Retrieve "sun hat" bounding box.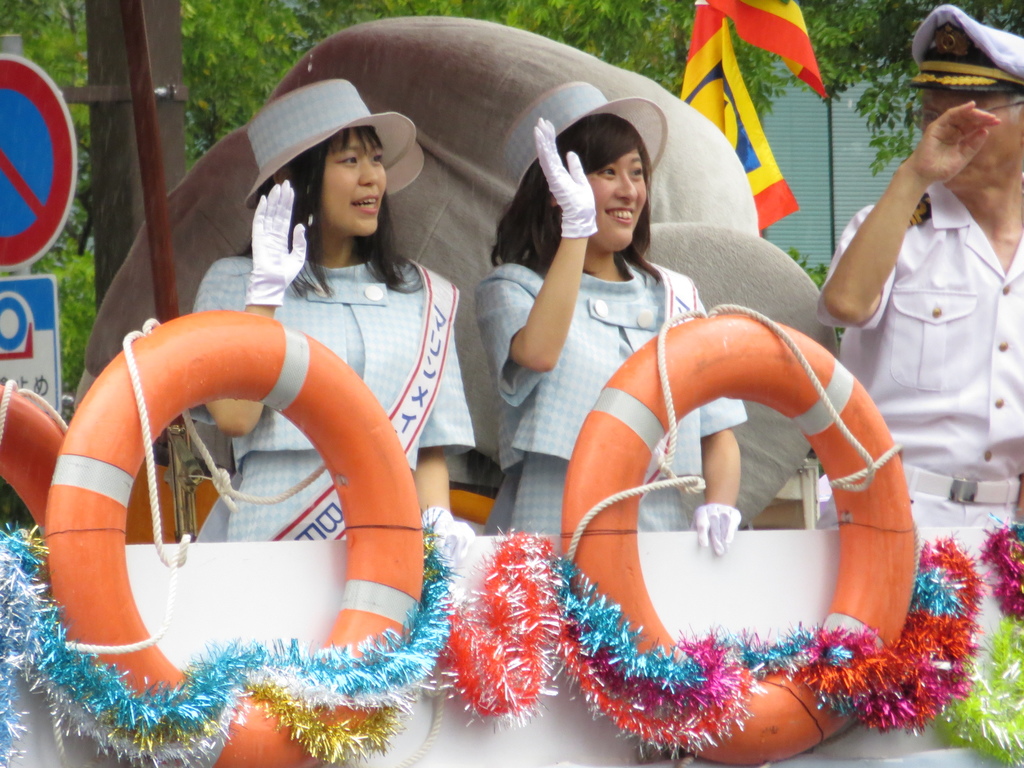
Bounding box: box(509, 79, 675, 193).
